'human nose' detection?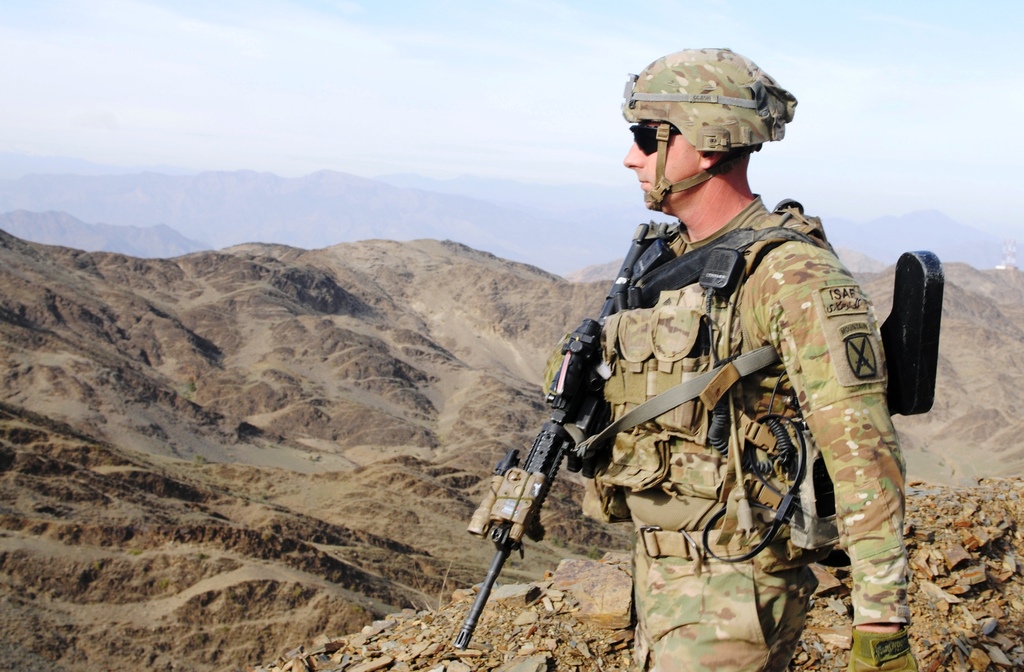
detection(621, 141, 644, 170)
